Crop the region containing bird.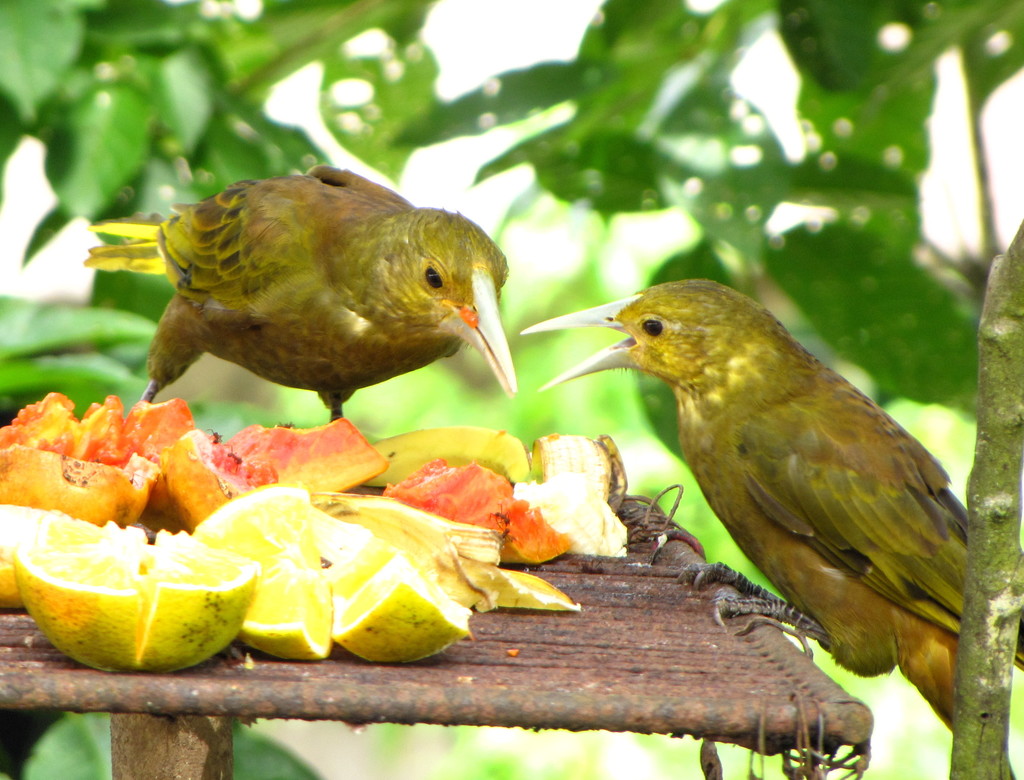
Crop region: x1=110 y1=164 x2=510 y2=466.
